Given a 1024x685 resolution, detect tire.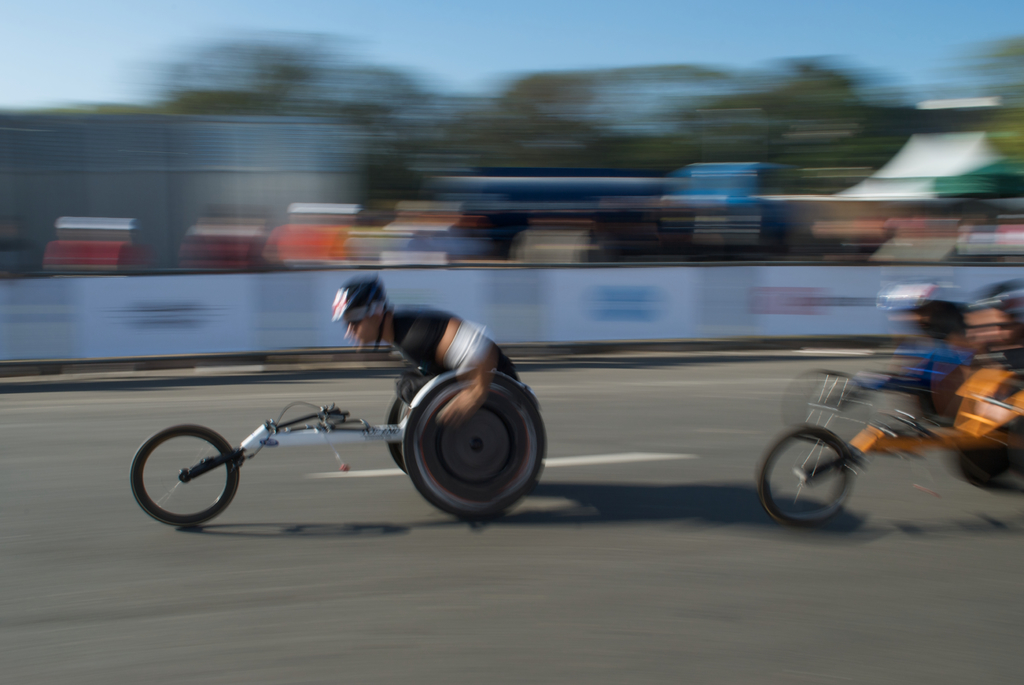
l=129, t=421, r=243, b=523.
